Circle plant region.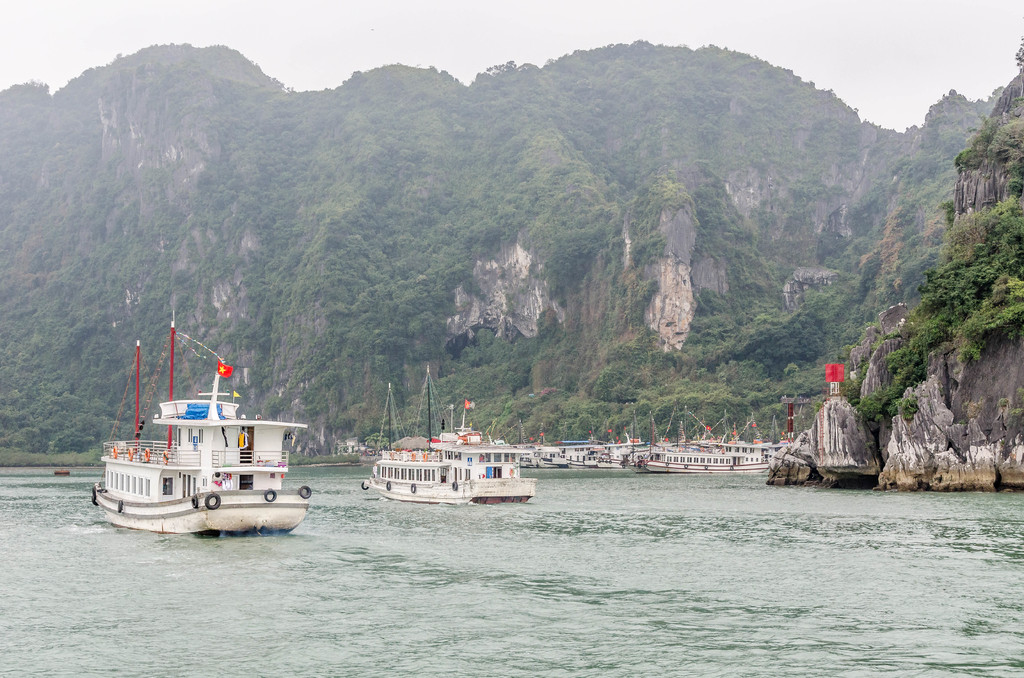
Region: 865:191:1023:380.
